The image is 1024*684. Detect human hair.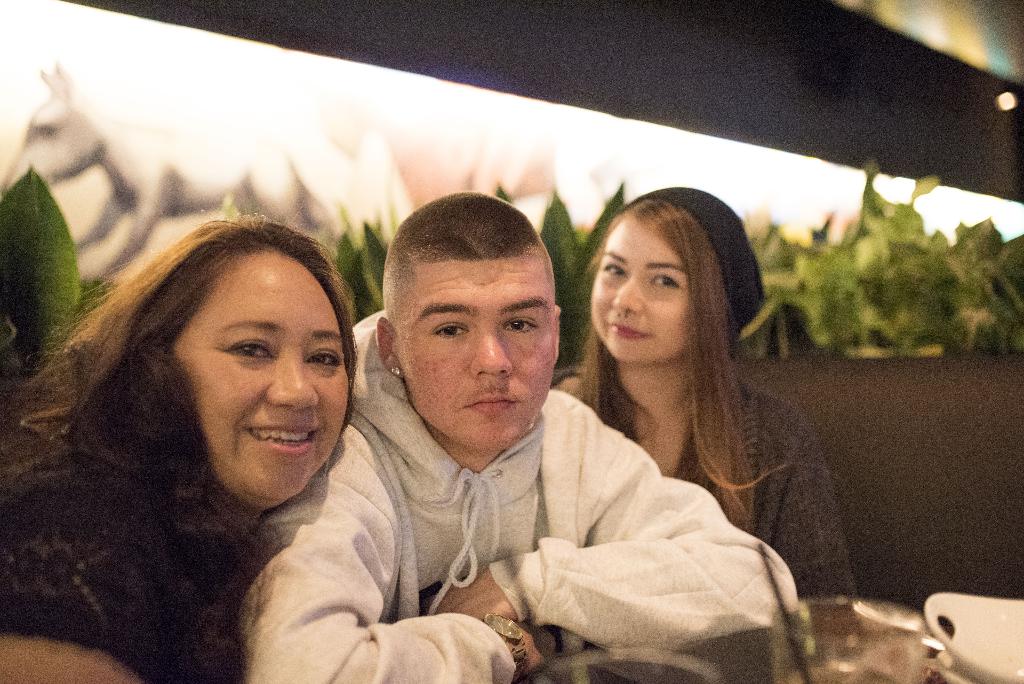
Detection: <box>385,191,560,332</box>.
